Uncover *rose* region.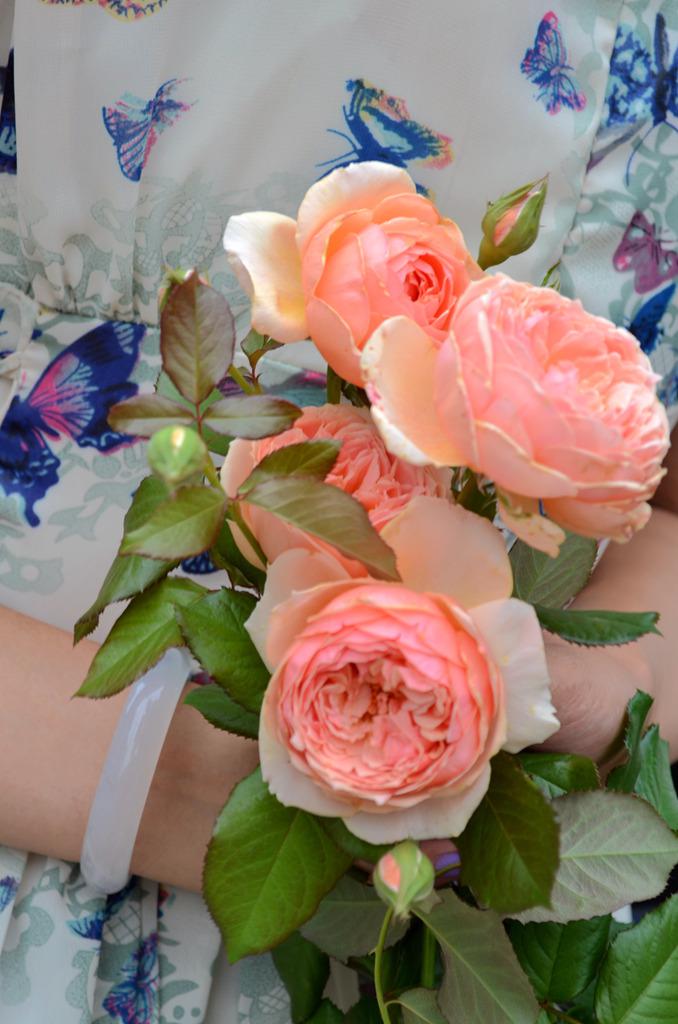
Uncovered: 219:397:459:581.
